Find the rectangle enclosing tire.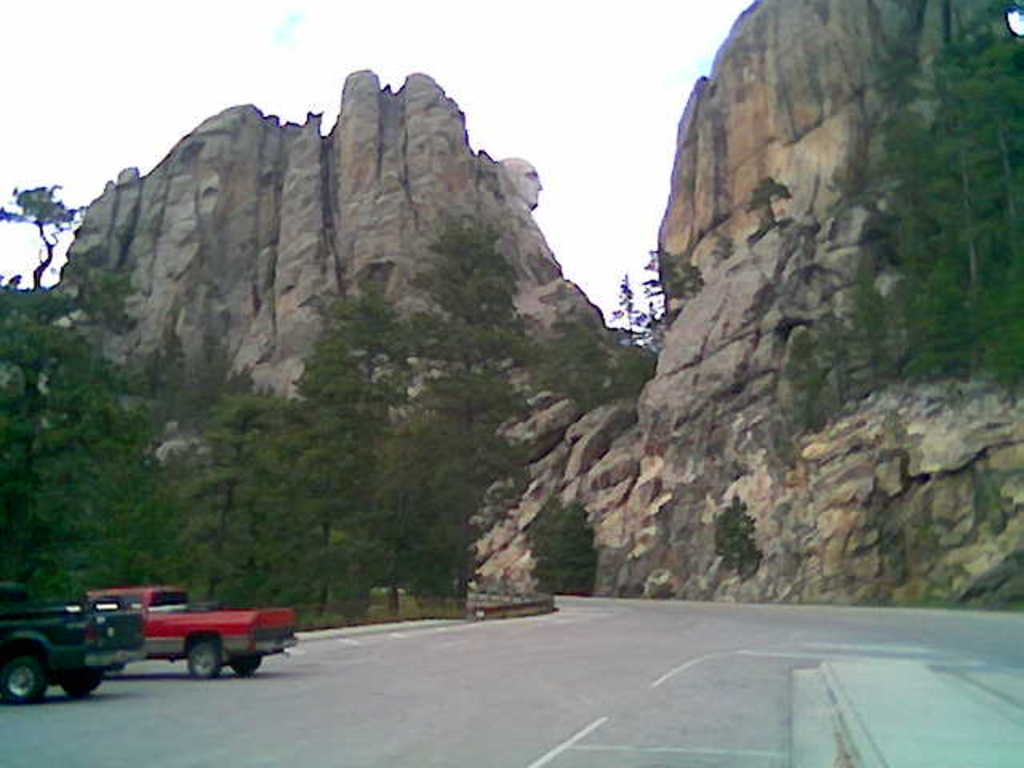
[3,651,37,704].
